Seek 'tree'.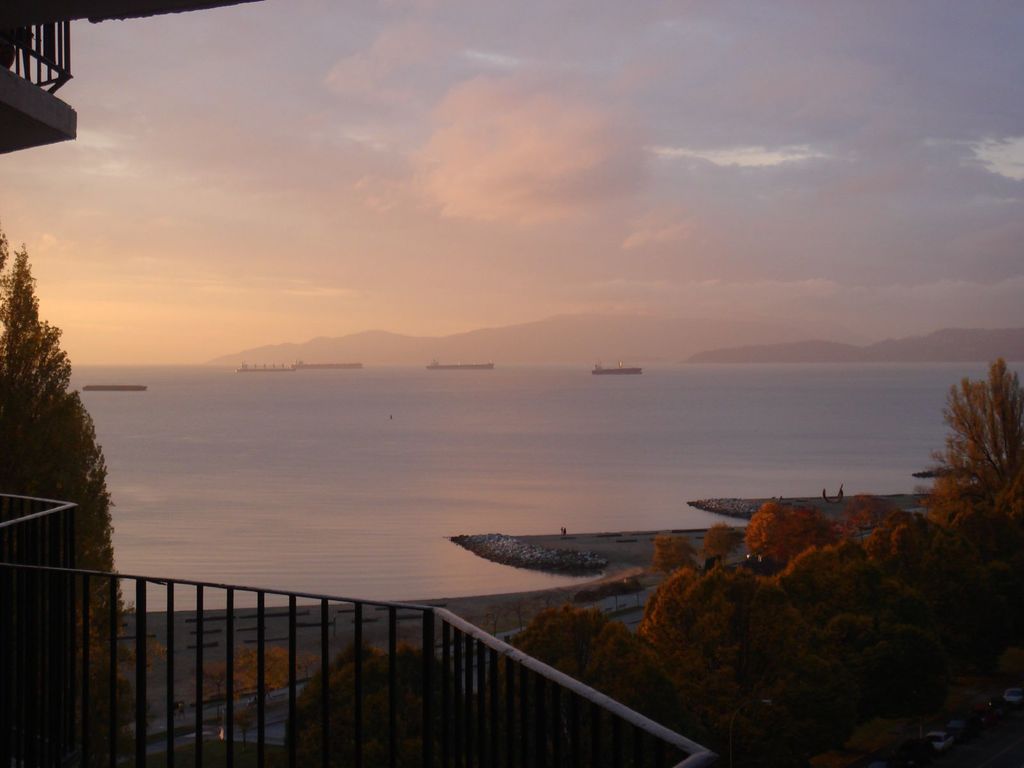
x1=921 y1=341 x2=1023 y2=583.
